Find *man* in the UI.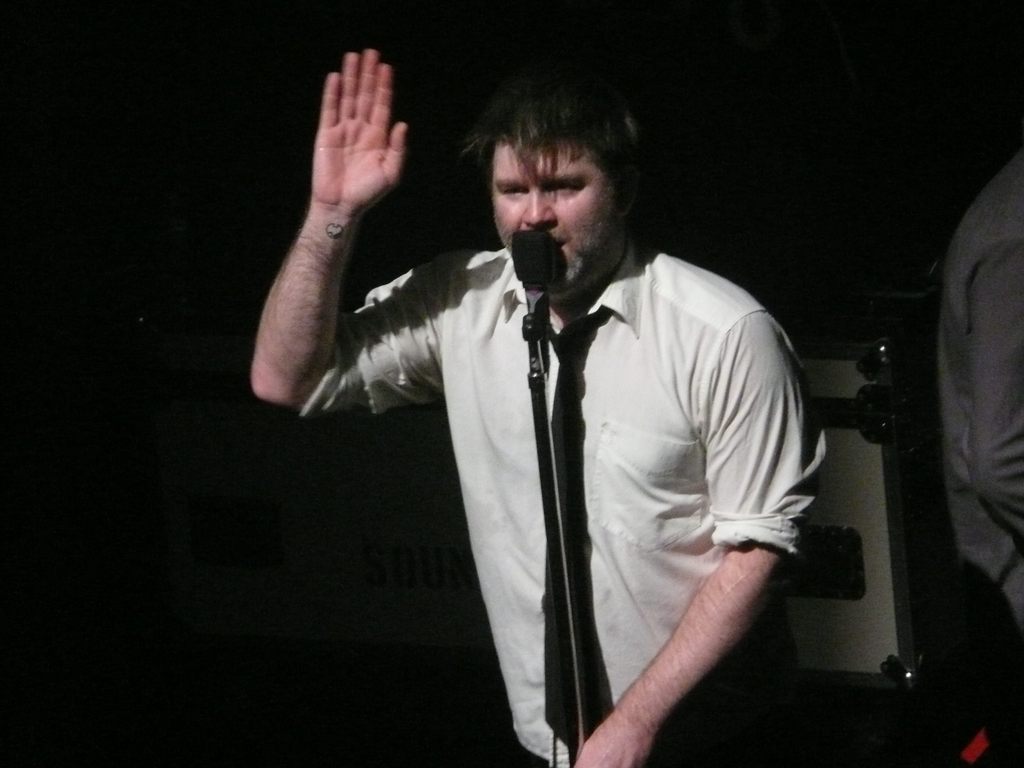
UI element at region(250, 44, 821, 767).
